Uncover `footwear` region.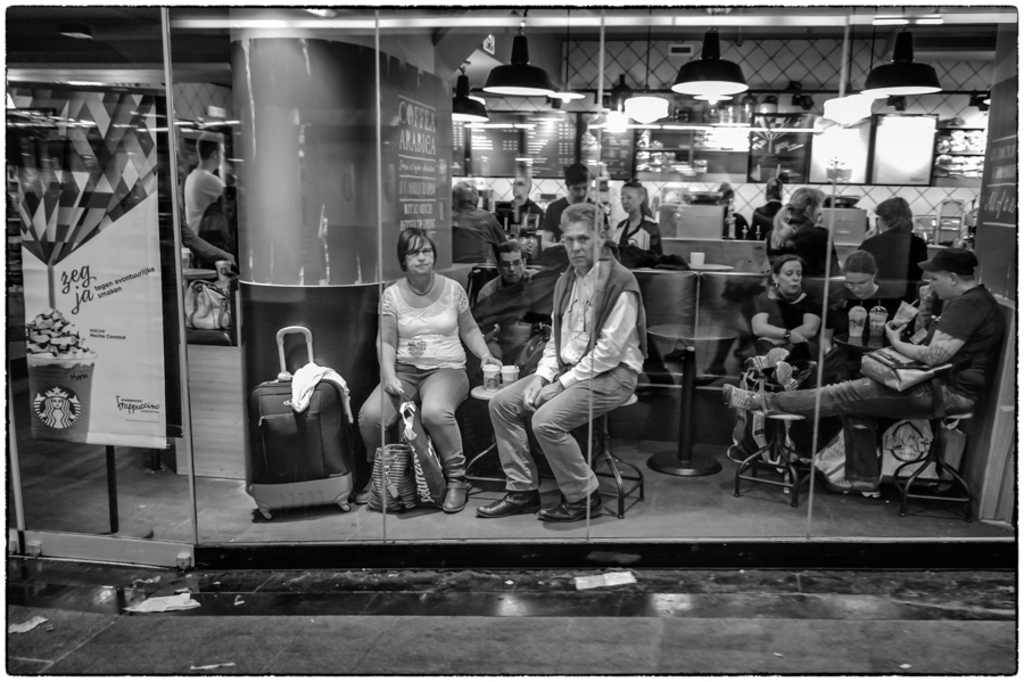
Uncovered: rect(837, 477, 878, 496).
